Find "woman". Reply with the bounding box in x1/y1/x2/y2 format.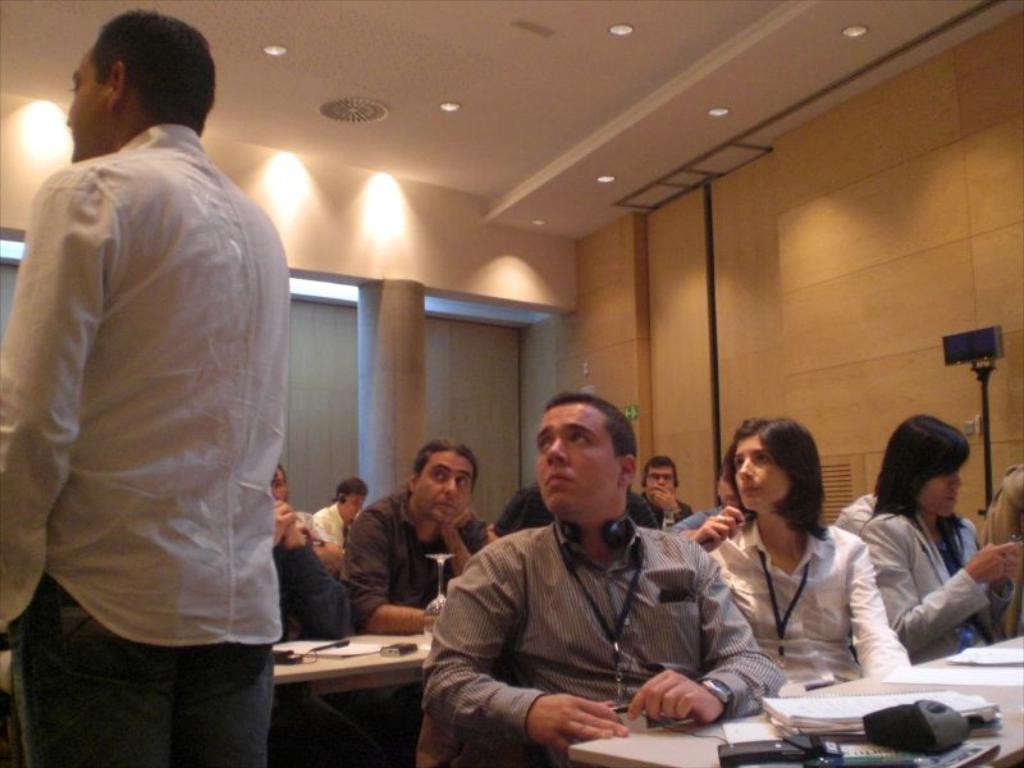
842/411/1023/660.
